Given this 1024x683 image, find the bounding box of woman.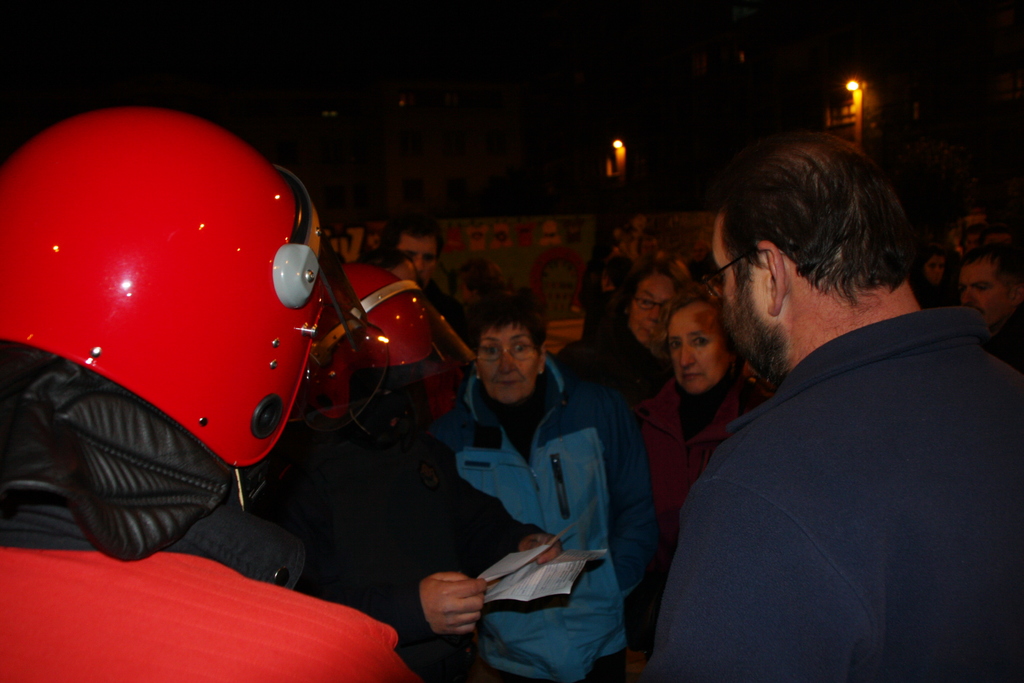
locate(421, 277, 667, 675).
